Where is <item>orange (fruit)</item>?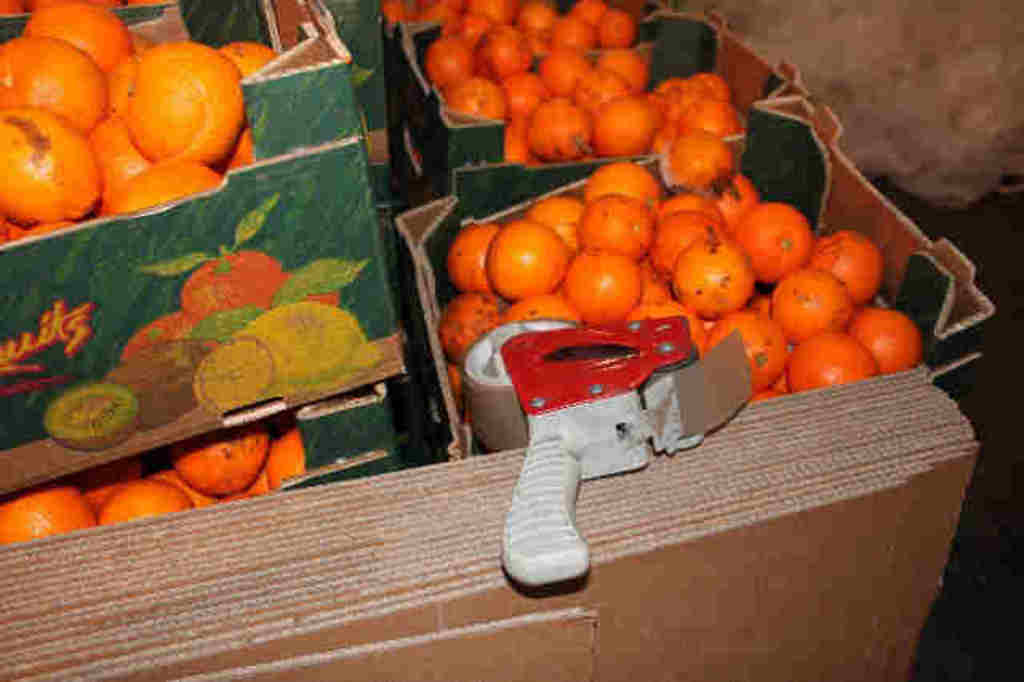
select_region(453, 3, 491, 50).
